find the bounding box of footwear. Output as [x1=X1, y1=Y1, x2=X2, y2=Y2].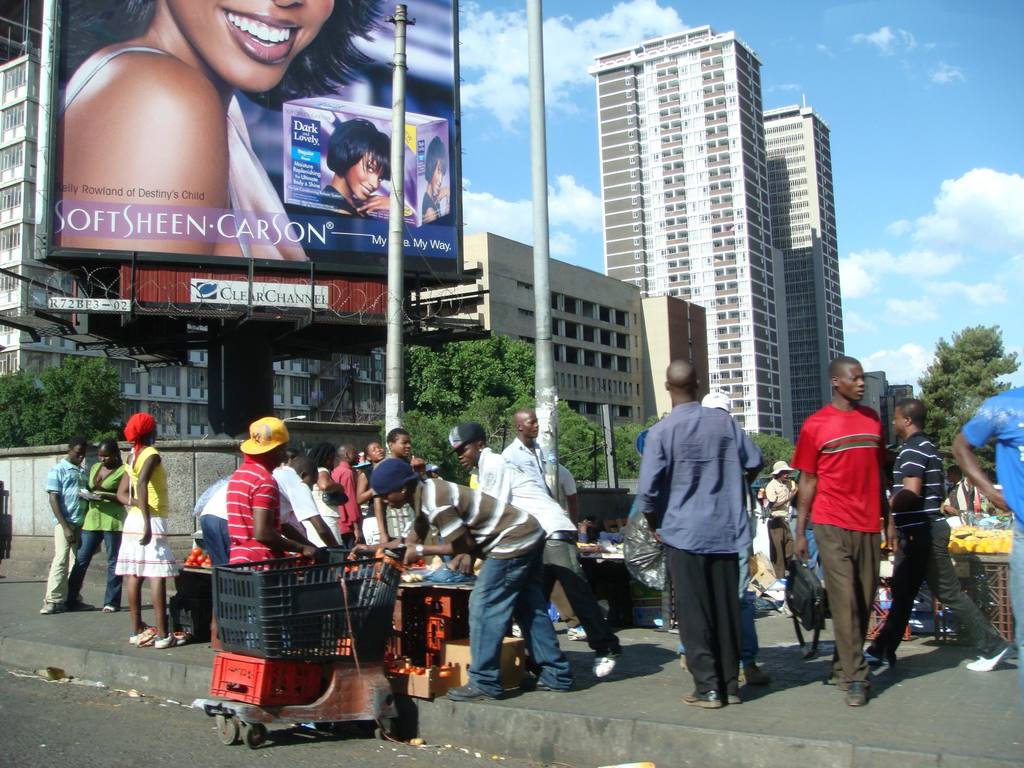
[x1=748, y1=664, x2=768, y2=680].
